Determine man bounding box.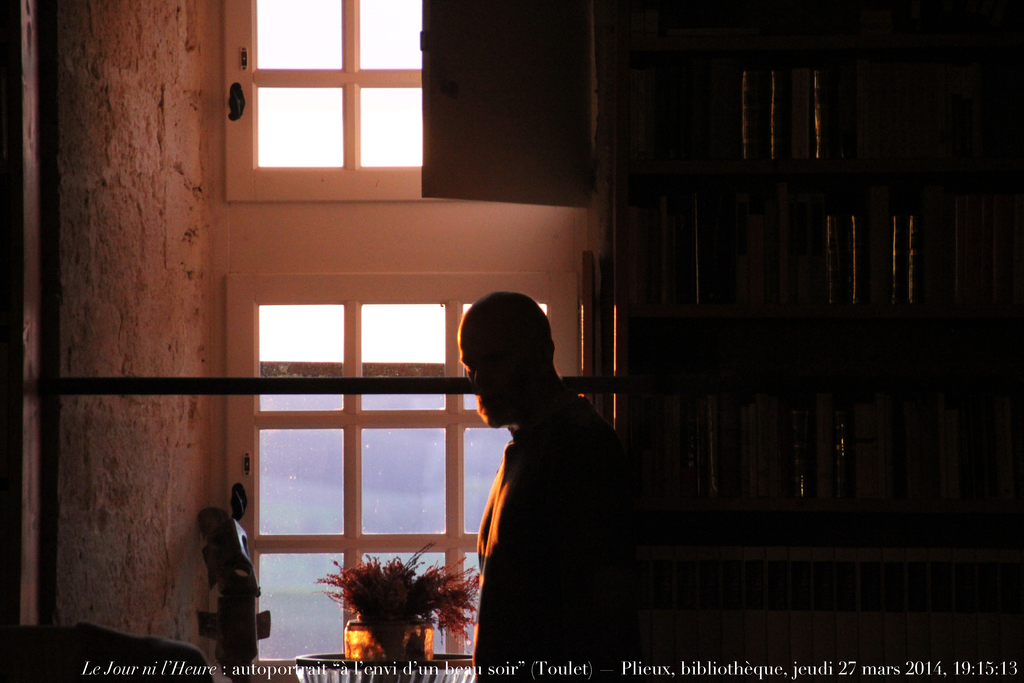
Determined: 426, 301, 653, 653.
